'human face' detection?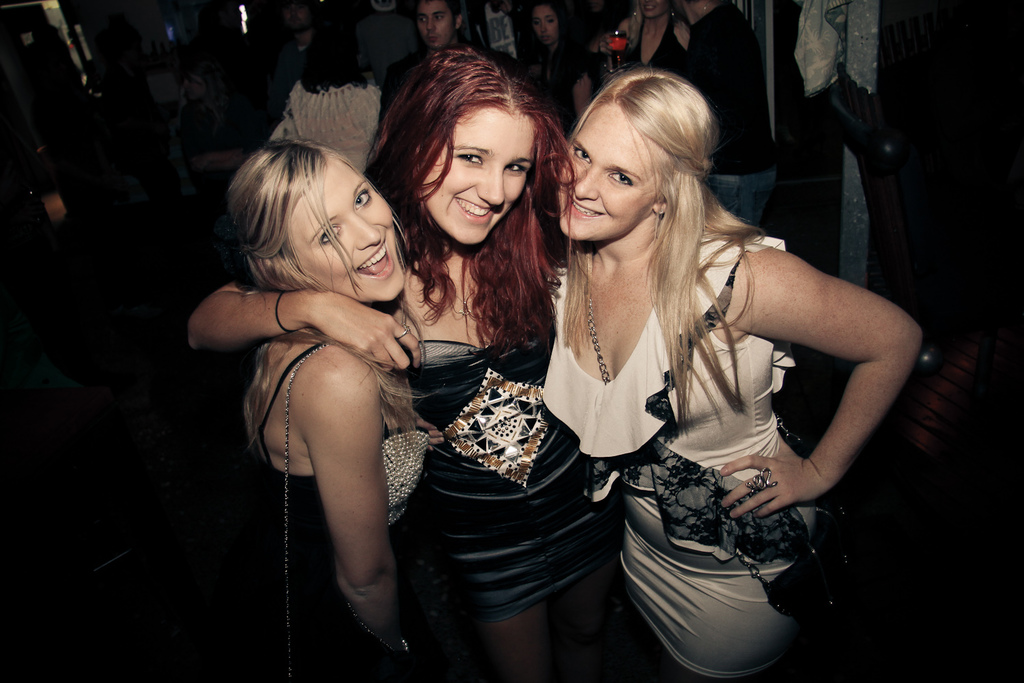
x1=416 y1=0 x2=457 y2=46
